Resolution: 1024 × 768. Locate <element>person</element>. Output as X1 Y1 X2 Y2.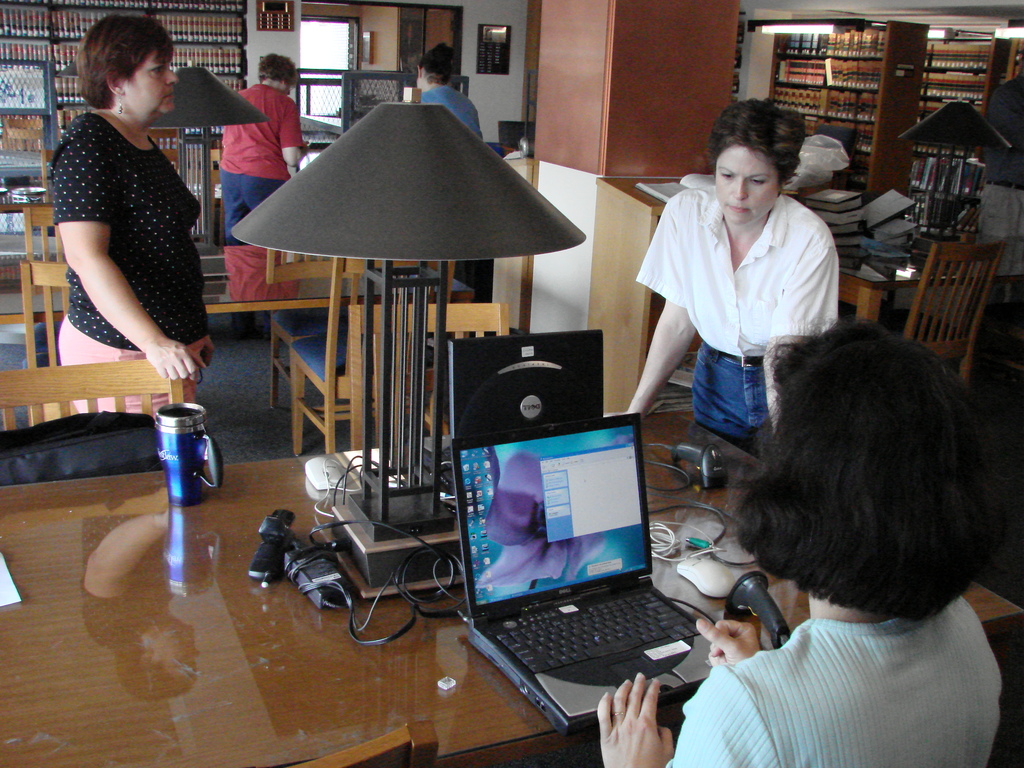
40 9 221 451.
